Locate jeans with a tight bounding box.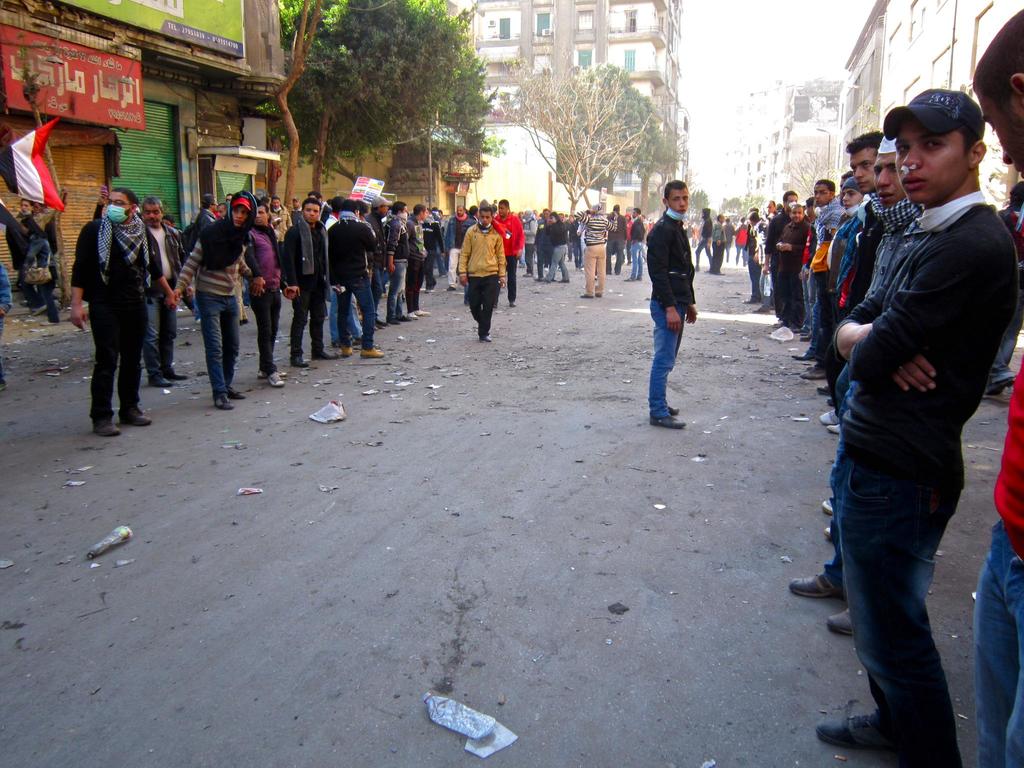
detection(196, 294, 243, 393).
